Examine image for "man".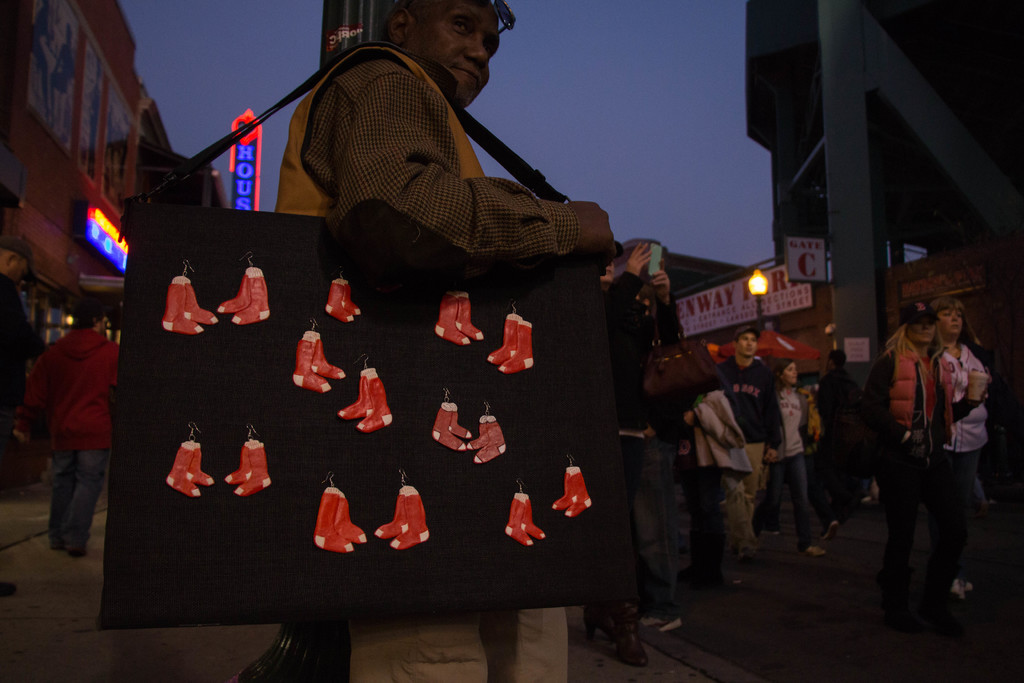
Examination result: crop(0, 236, 31, 591).
